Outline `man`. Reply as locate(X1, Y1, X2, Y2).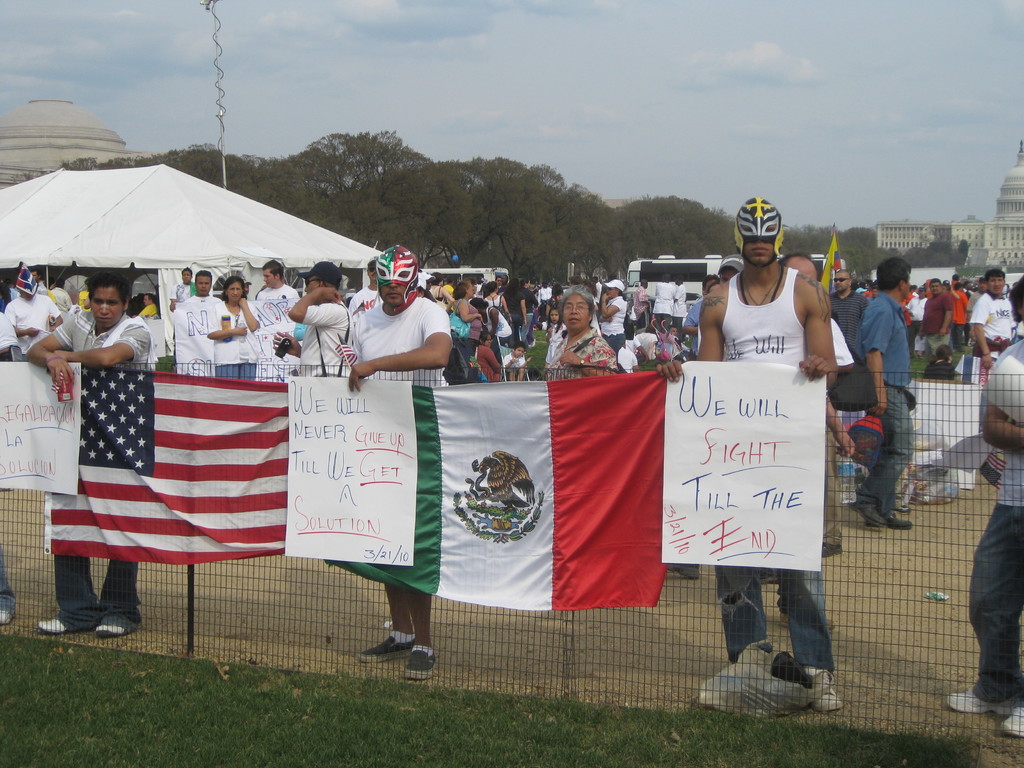
locate(940, 282, 961, 353).
